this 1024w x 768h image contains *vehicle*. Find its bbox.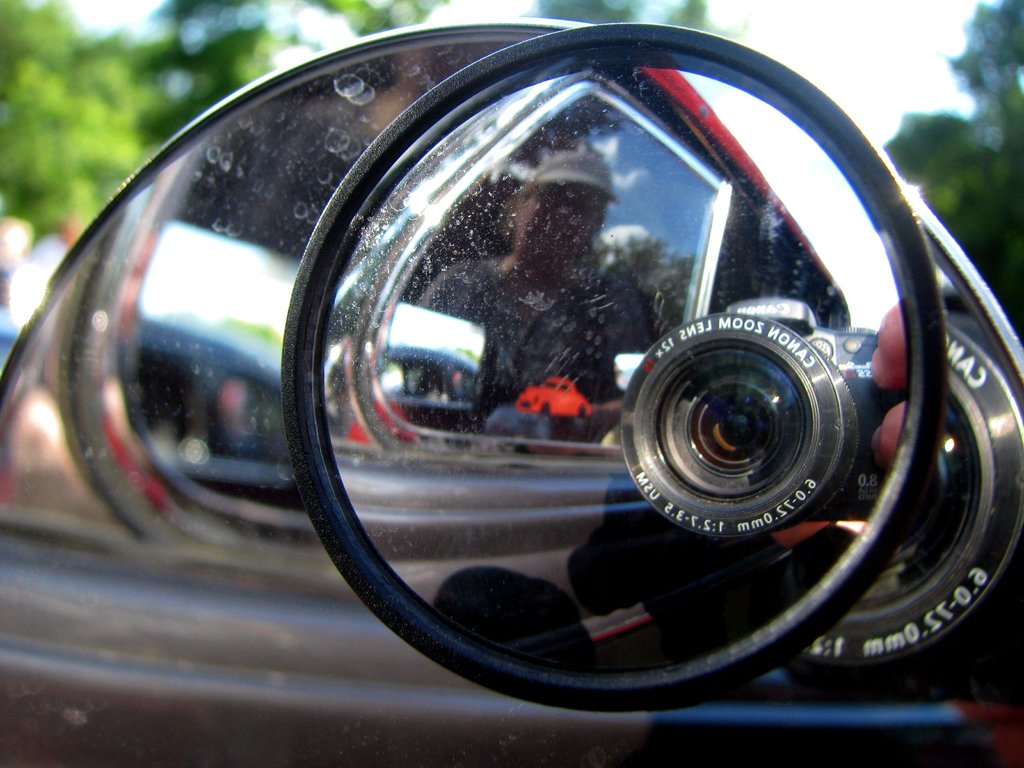
region(0, 24, 1023, 767).
